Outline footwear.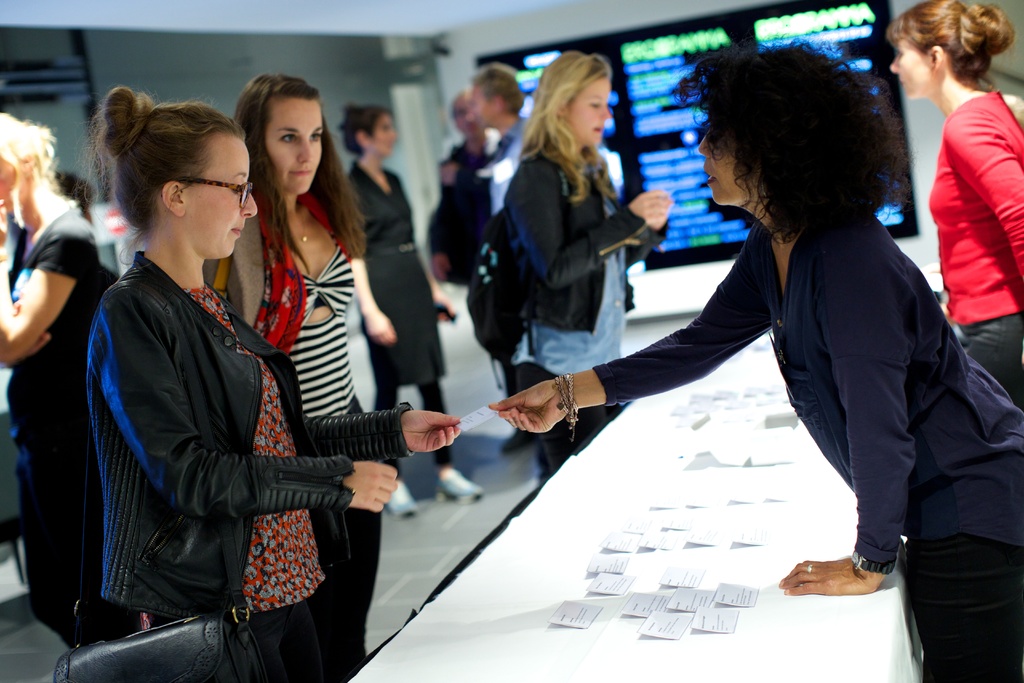
Outline: crop(383, 477, 416, 520).
